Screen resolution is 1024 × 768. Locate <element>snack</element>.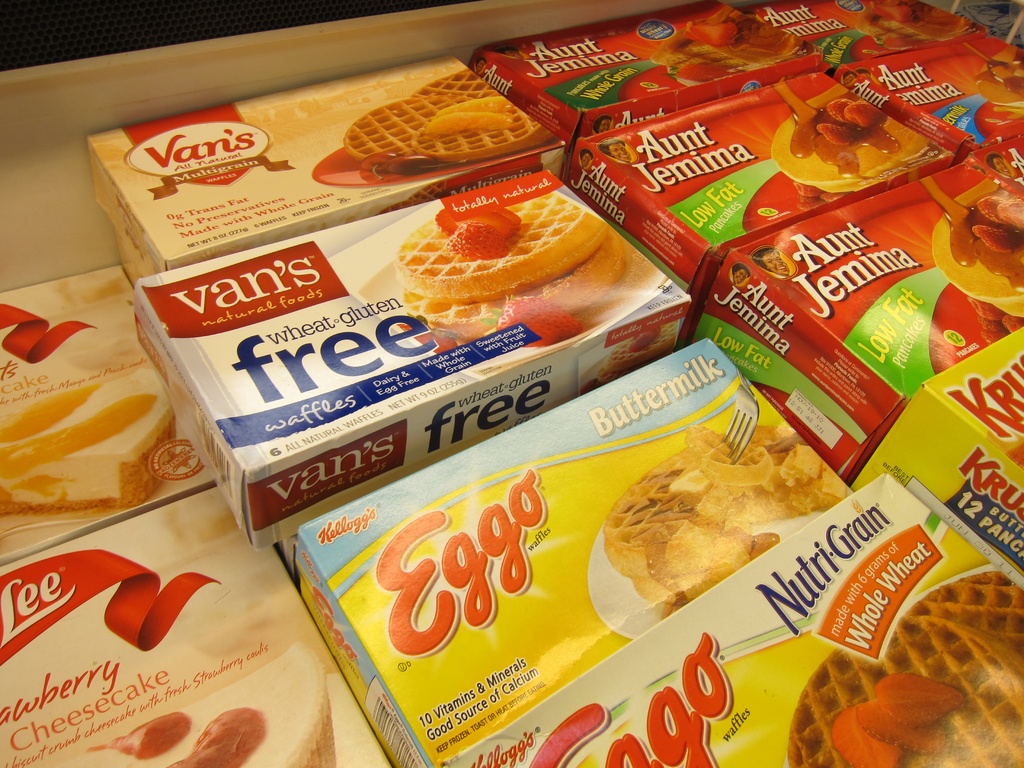
select_region(344, 70, 552, 164).
